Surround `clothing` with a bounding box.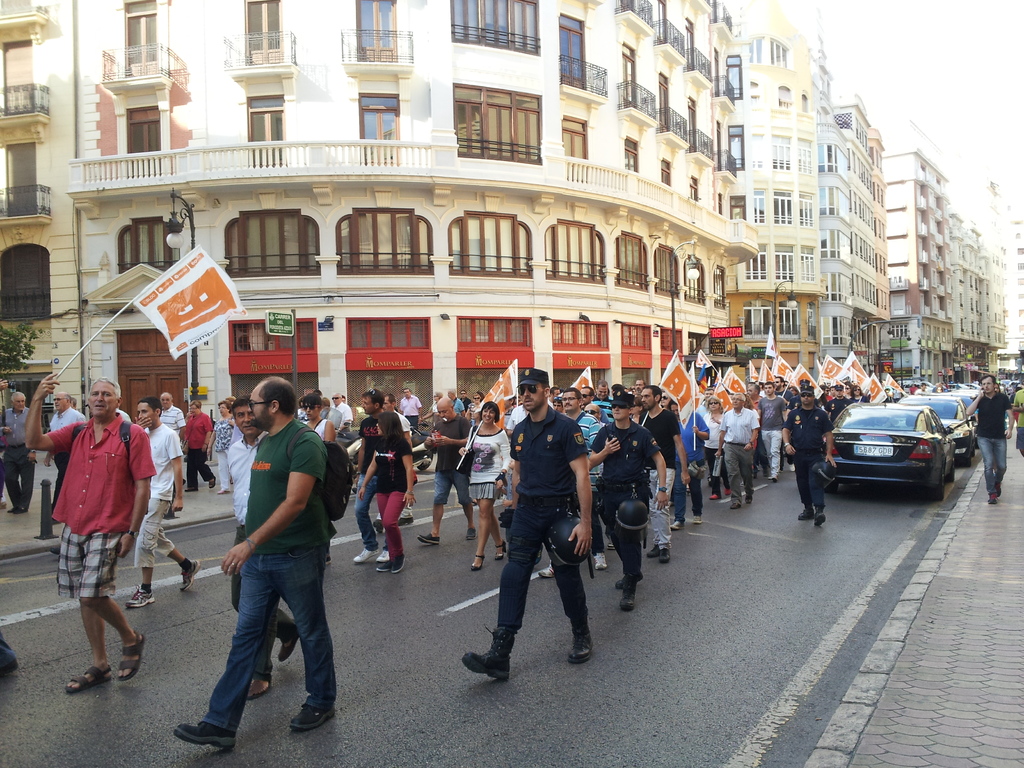
(332,403,356,433).
